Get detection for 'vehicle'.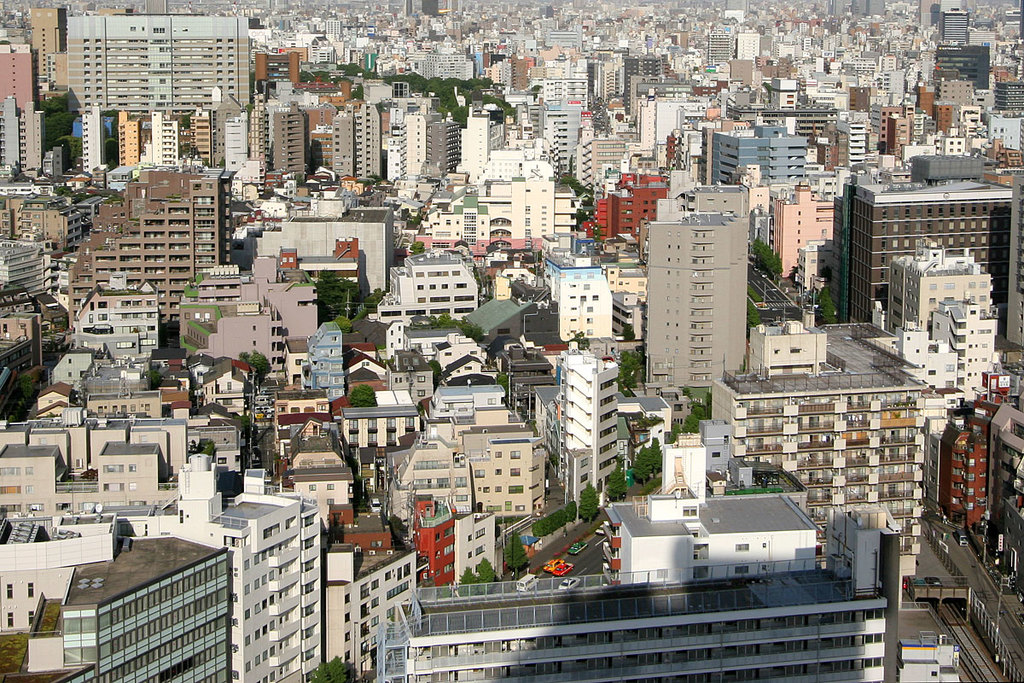
Detection: <bbox>558, 569, 581, 590</bbox>.
